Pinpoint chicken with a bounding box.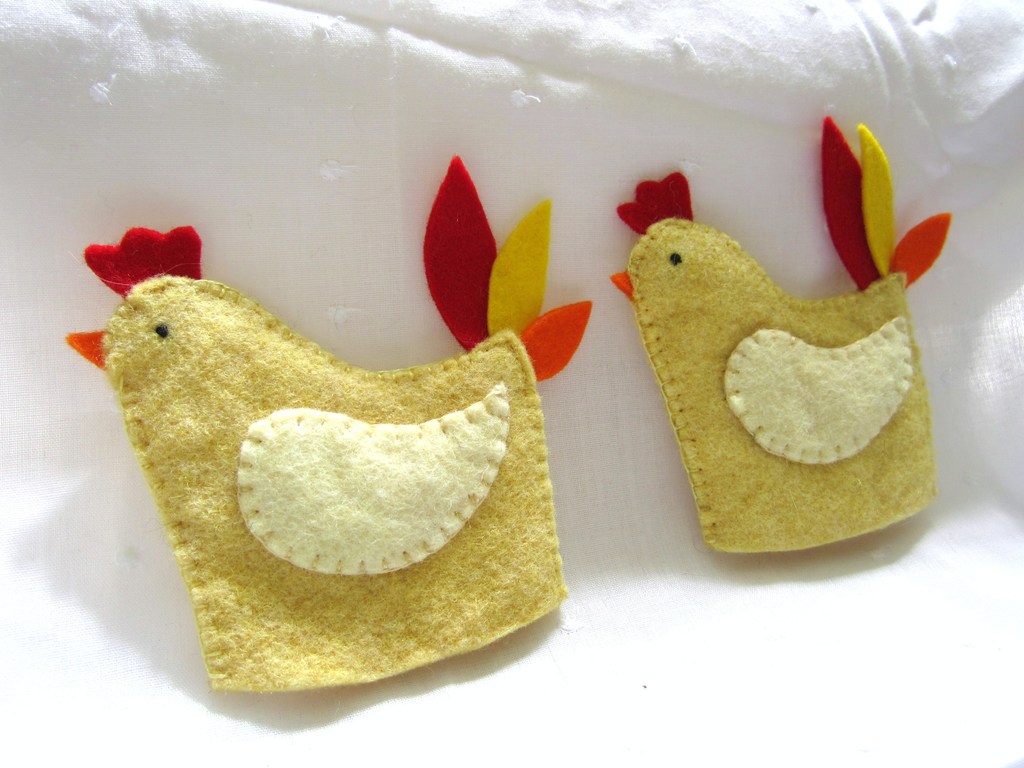
region(603, 122, 953, 566).
